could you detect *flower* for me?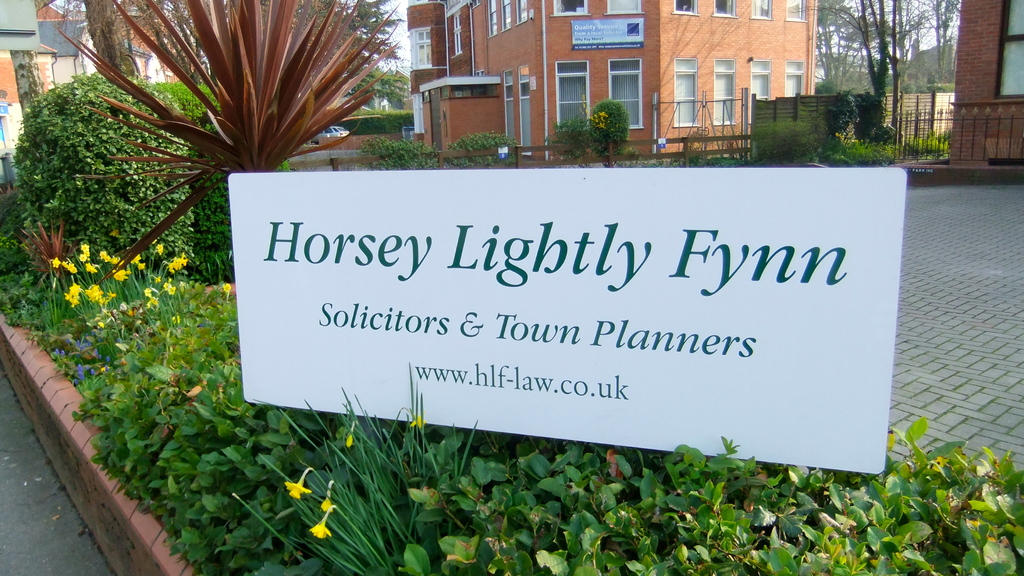
Detection result: (left=157, top=245, right=163, bottom=256).
